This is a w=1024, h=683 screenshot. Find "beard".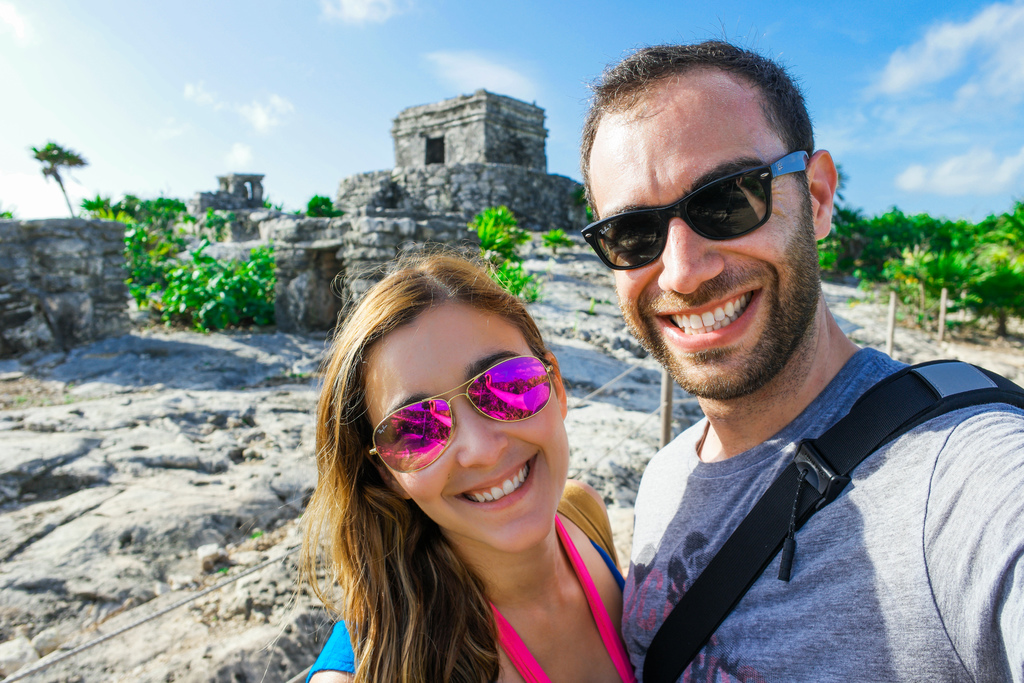
Bounding box: bbox=[604, 213, 826, 392].
